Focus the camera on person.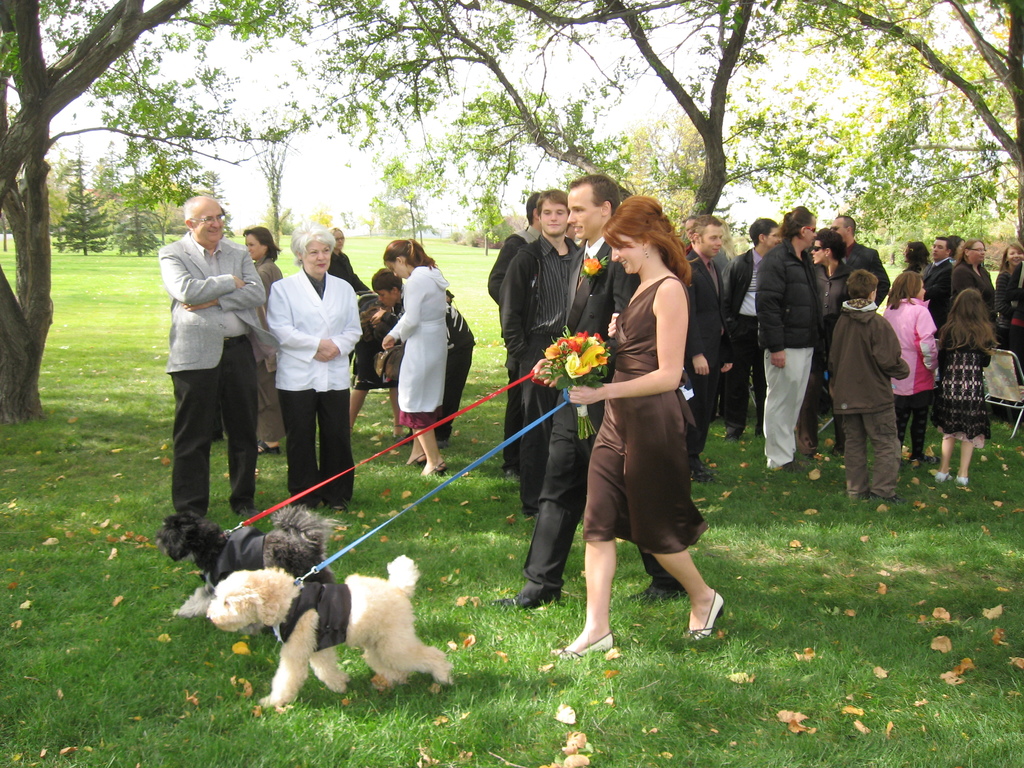
Focus region: [252, 218, 472, 499].
